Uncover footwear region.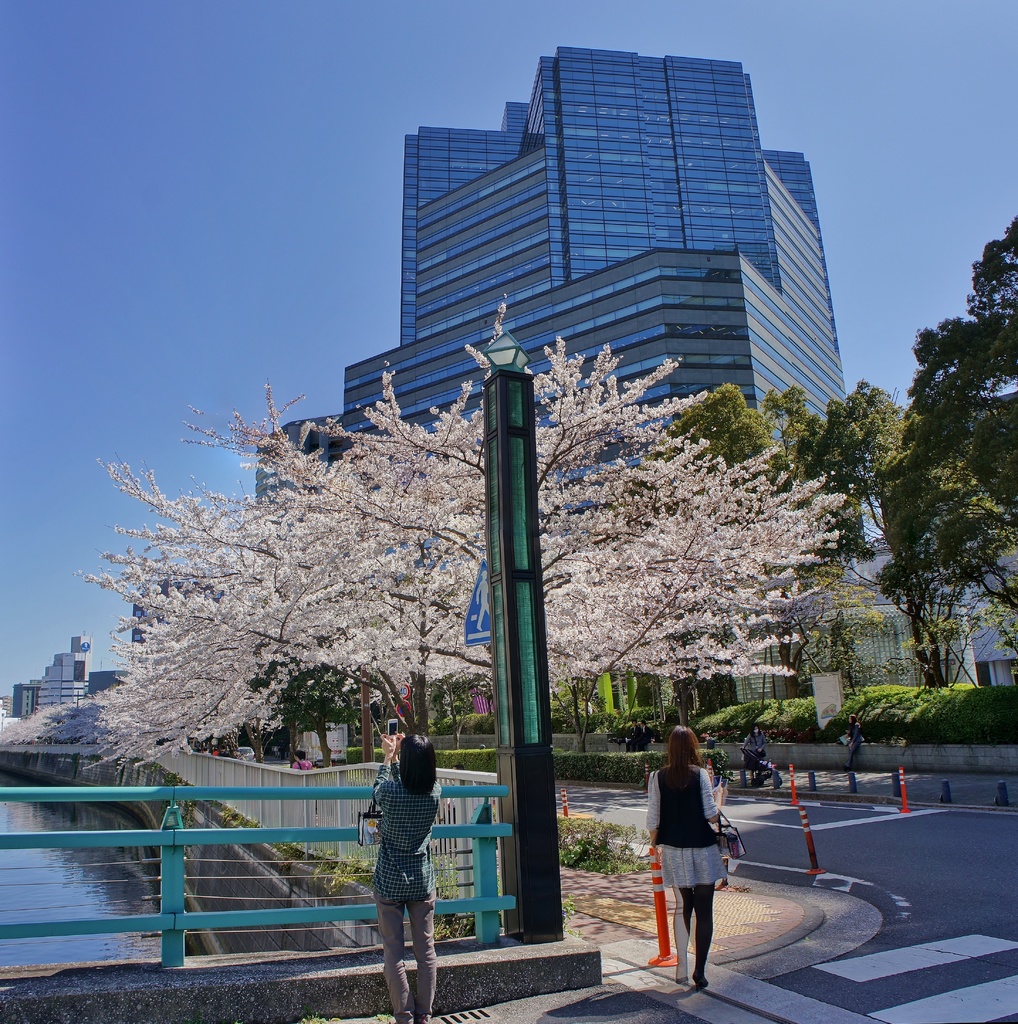
Uncovered: <region>694, 968, 716, 989</region>.
